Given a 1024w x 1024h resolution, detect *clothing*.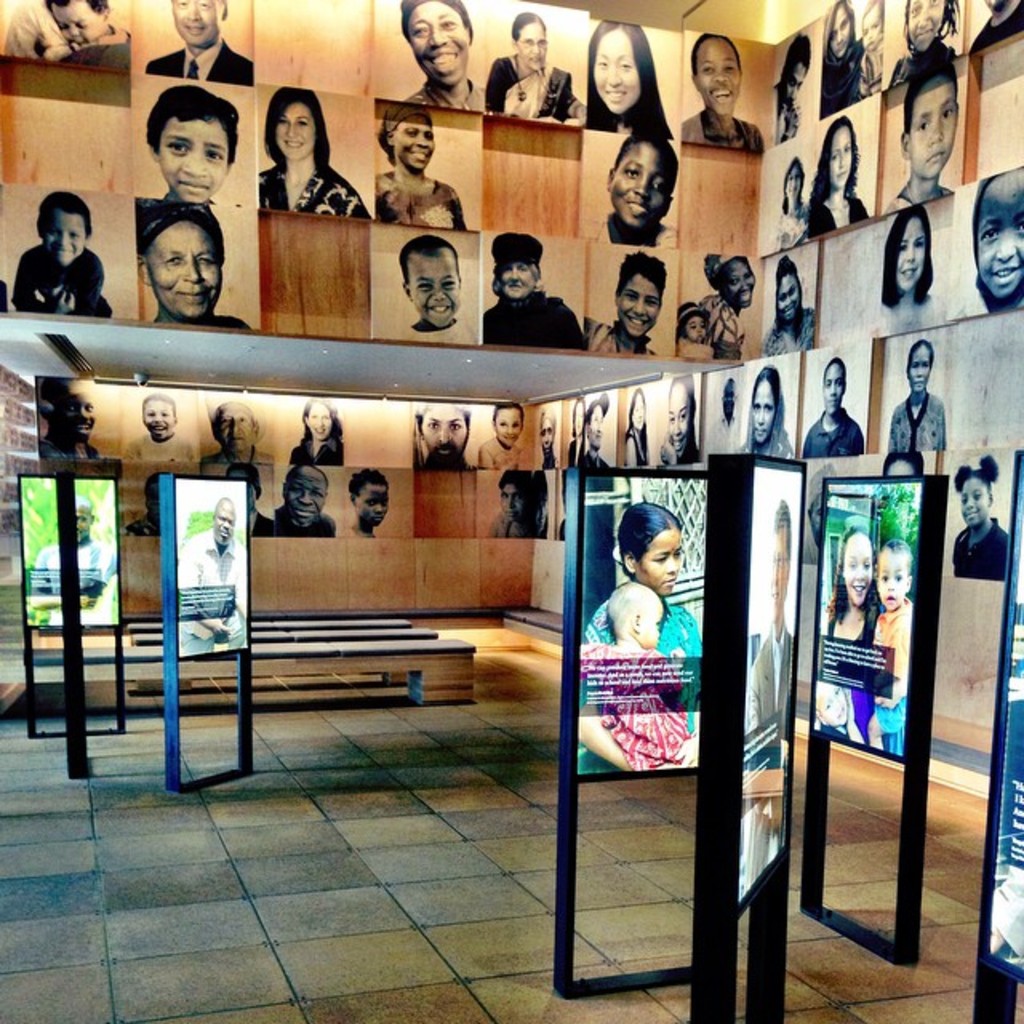
box=[373, 168, 462, 237].
